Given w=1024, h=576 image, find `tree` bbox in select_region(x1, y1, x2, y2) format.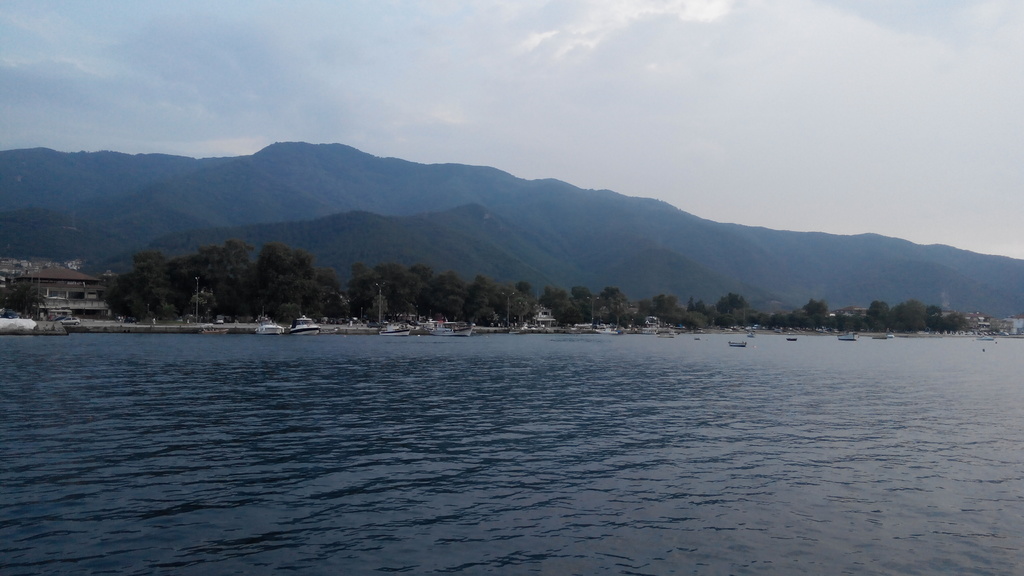
select_region(932, 308, 981, 333).
